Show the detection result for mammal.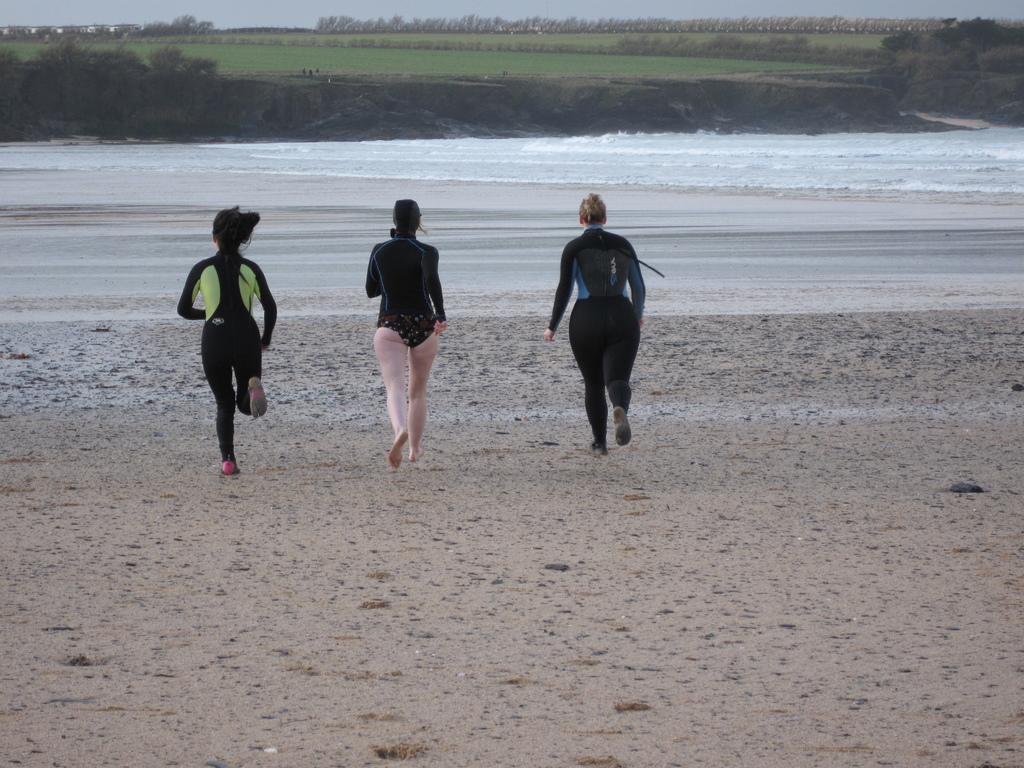
(left=176, top=216, right=274, bottom=478).
